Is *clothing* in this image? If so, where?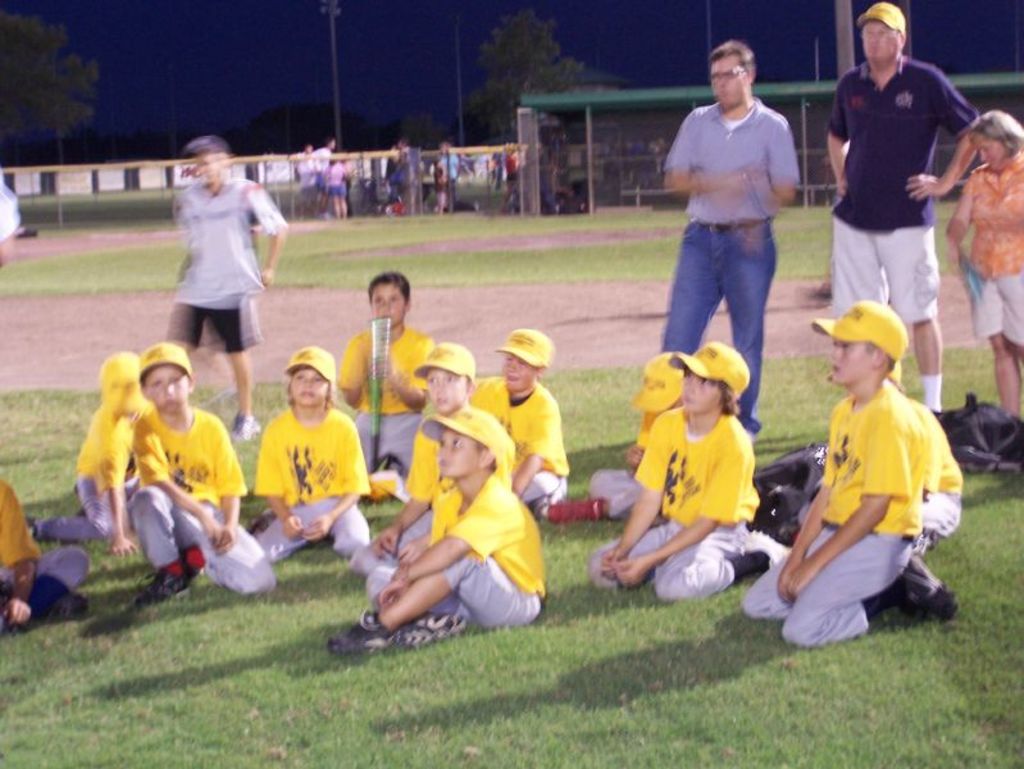
Yes, at box=[465, 376, 569, 505].
